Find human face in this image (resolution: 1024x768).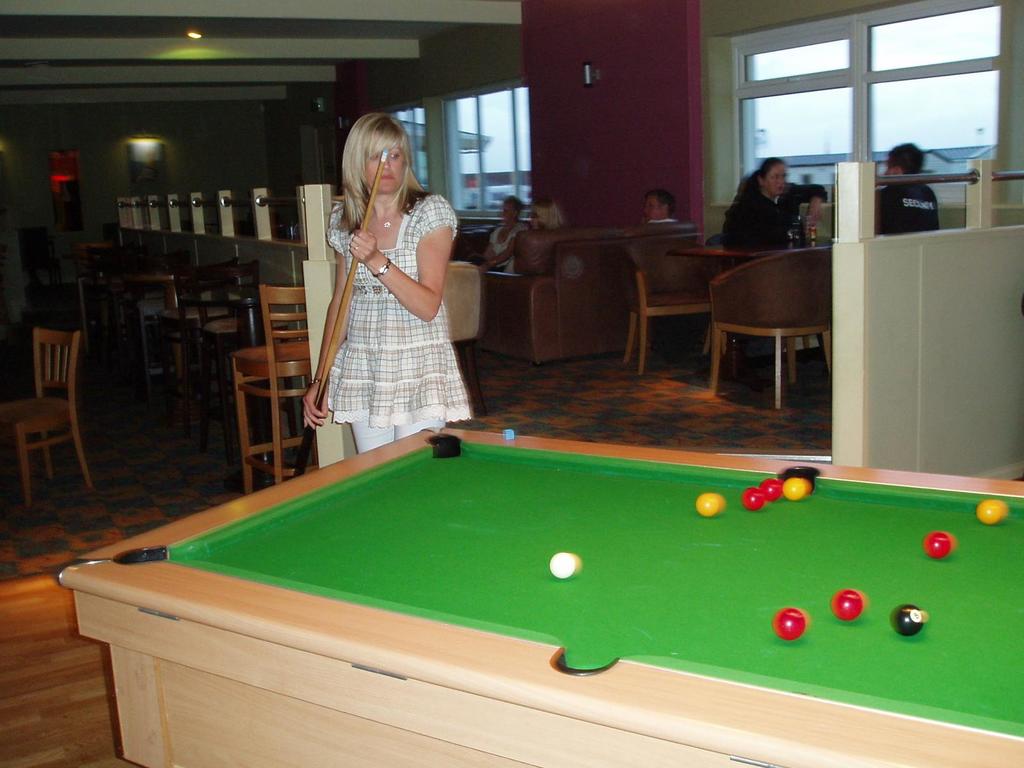
x1=367, y1=145, x2=406, y2=189.
